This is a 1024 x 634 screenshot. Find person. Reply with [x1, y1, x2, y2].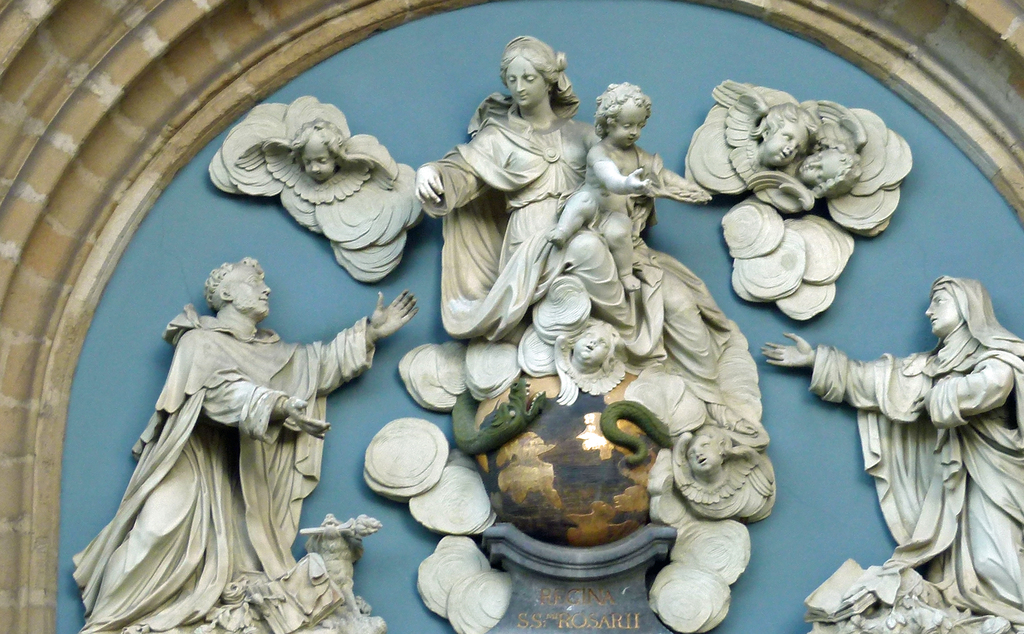
[77, 254, 428, 633].
